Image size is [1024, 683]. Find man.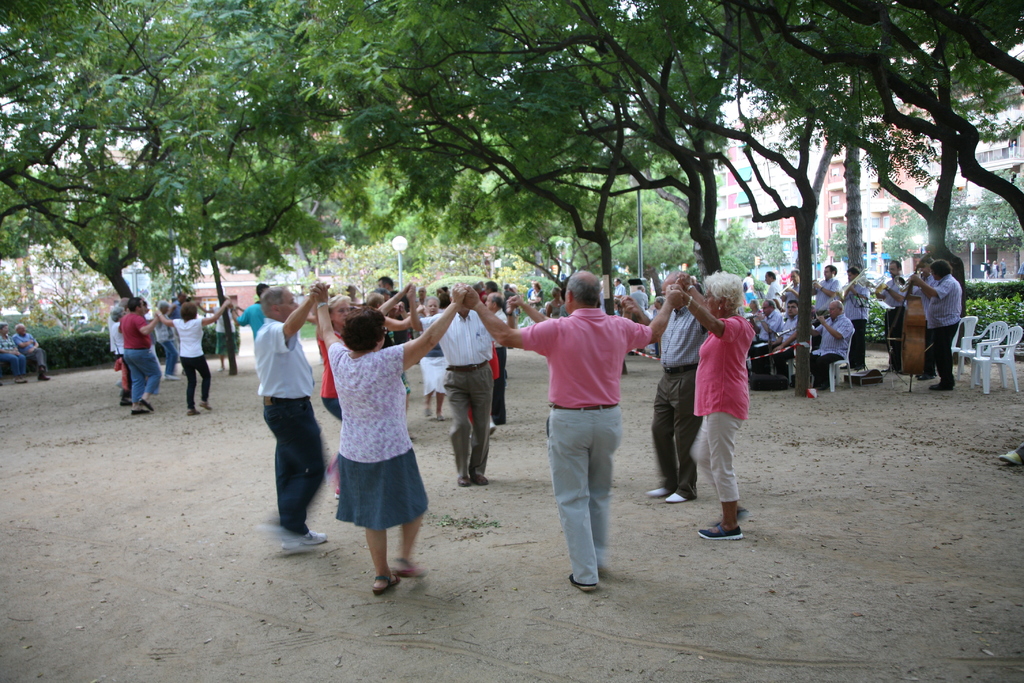
[left=400, top=277, right=520, bottom=491].
